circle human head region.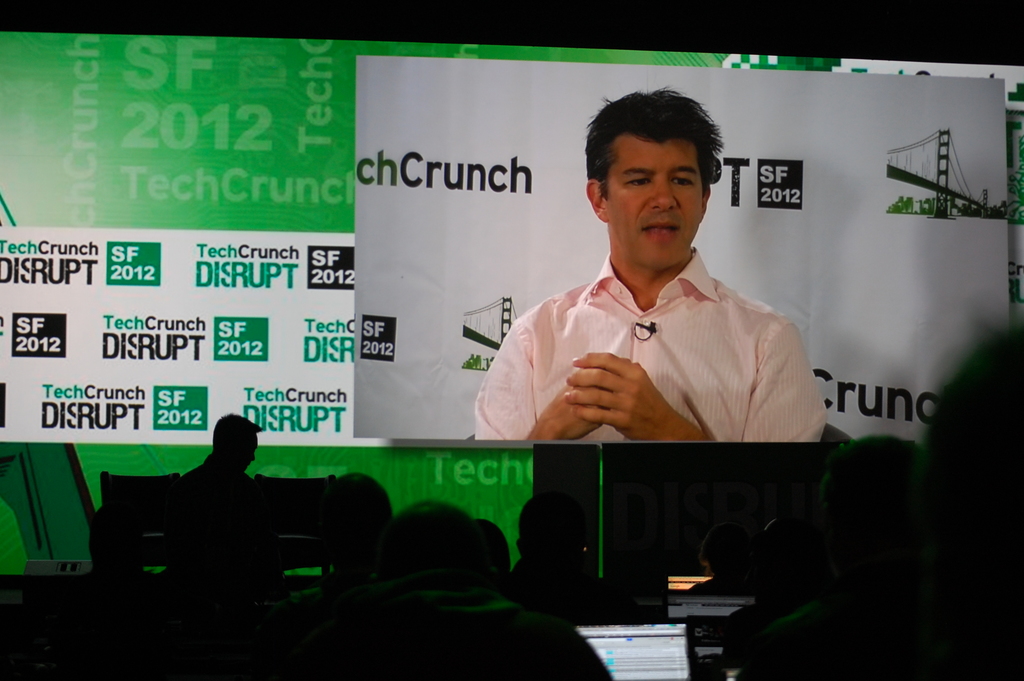
Region: left=817, top=435, right=919, bottom=549.
